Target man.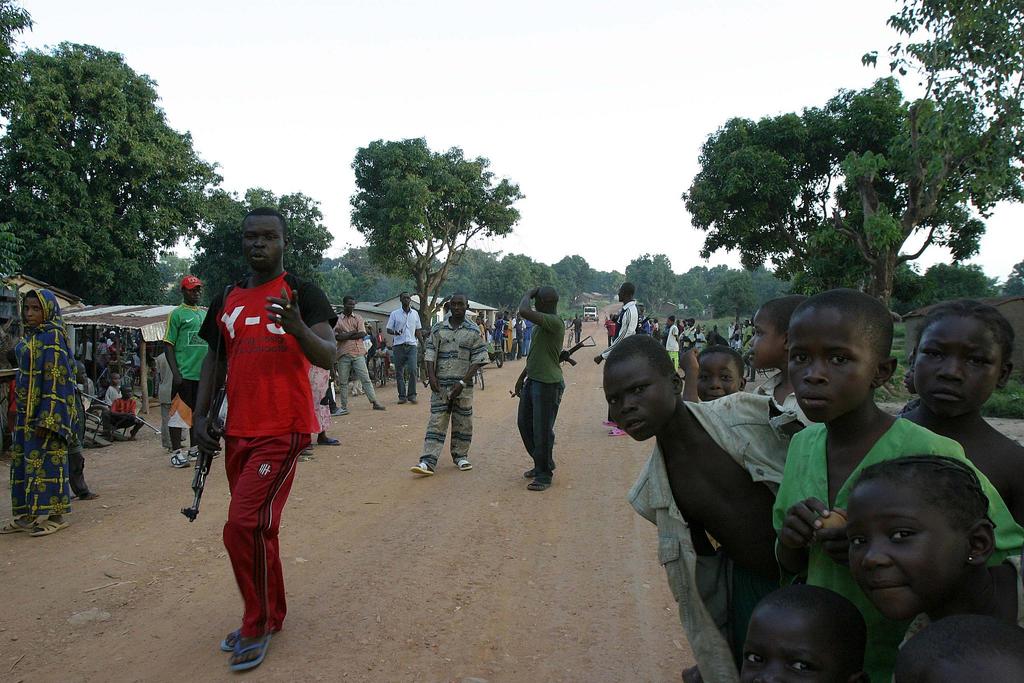
Target region: BBox(665, 315, 680, 367).
